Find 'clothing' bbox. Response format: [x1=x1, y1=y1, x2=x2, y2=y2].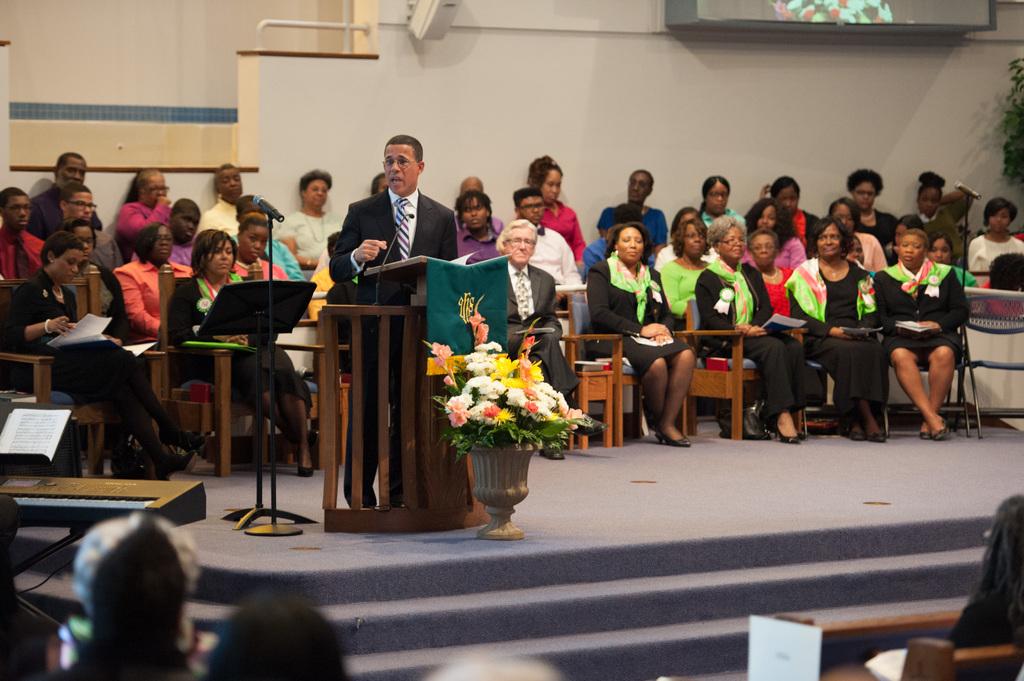
[x1=228, y1=258, x2=285, y2=278].
